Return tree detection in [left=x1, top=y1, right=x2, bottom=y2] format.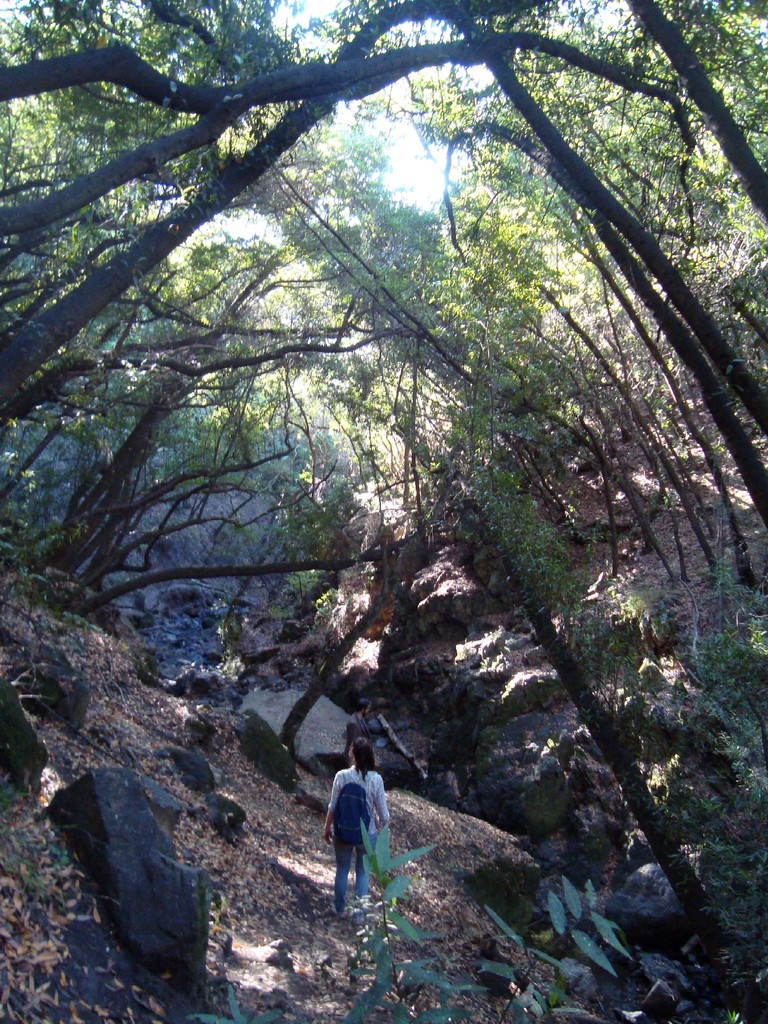
[left=0, top=0, right=580, bottom=421].
